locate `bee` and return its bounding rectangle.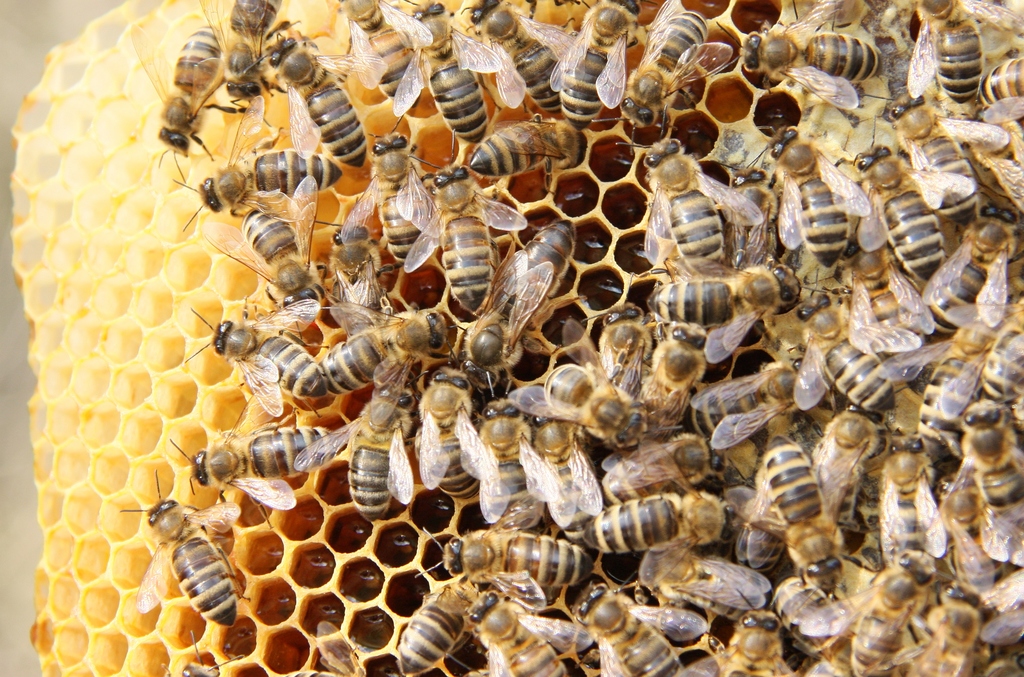
[x1=945, y1=403, x2=1023, y2=560].
